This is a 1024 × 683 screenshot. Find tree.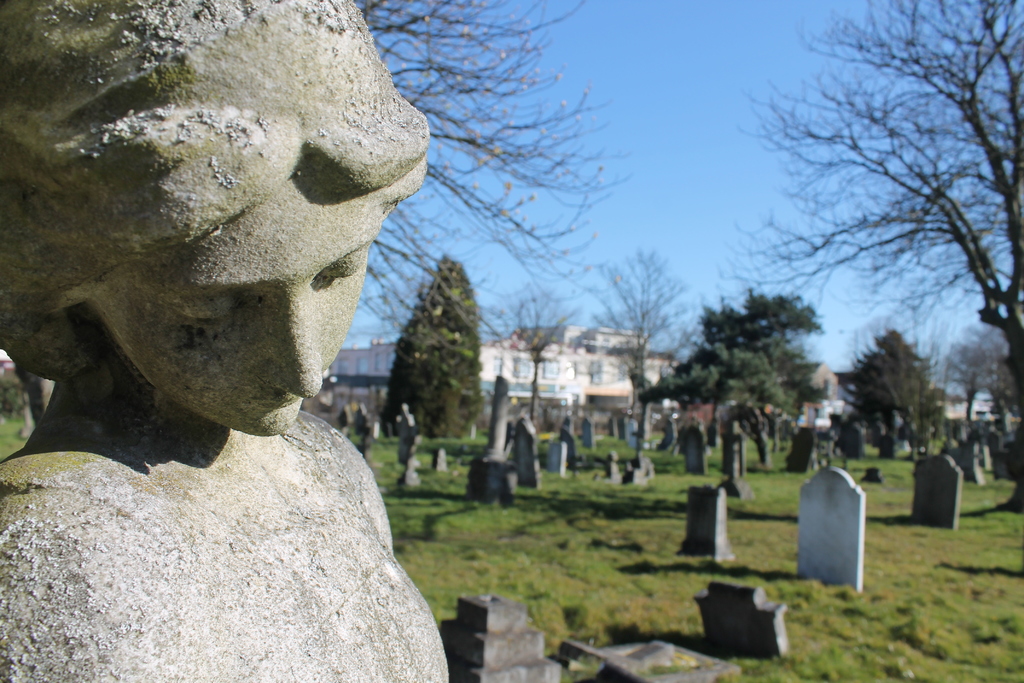
Bounding box: (left=381, top=238, right=481, bottom=457).
